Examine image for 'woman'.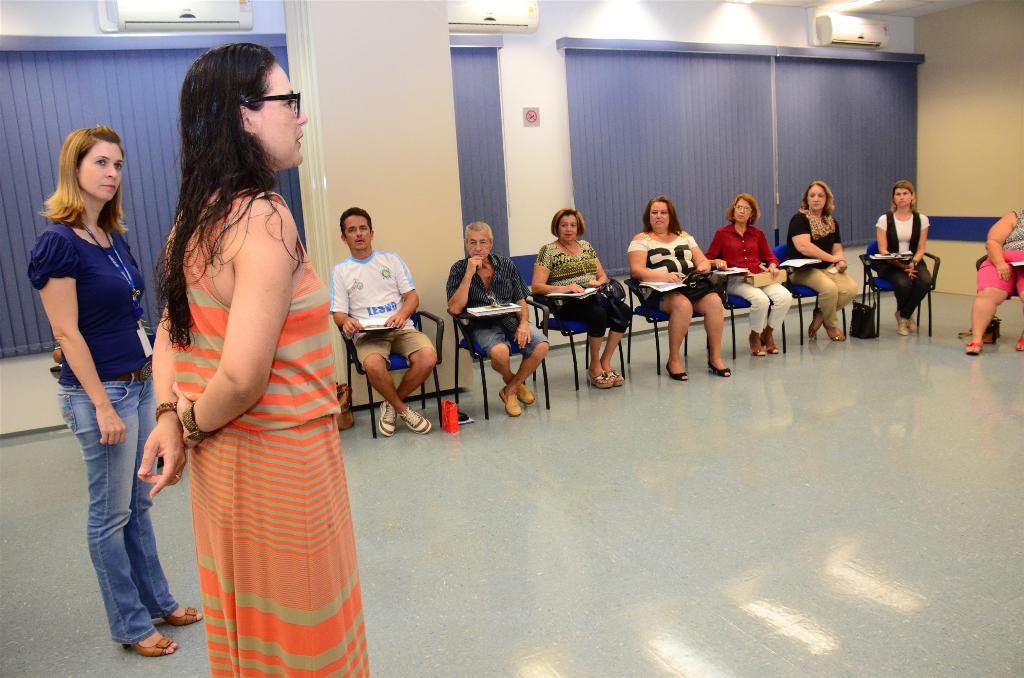
Examination result: [left=531, top=208, right=634, bottom=391].
